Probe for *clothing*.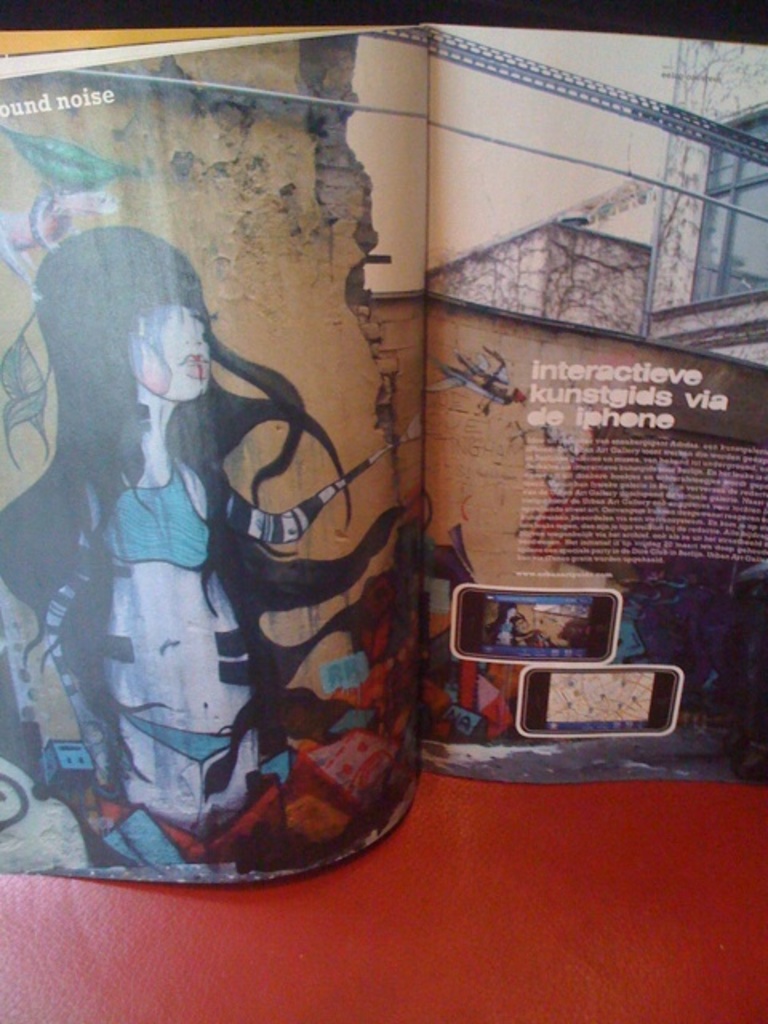
Probe result: bbox=[83, 459, 214, 573].
